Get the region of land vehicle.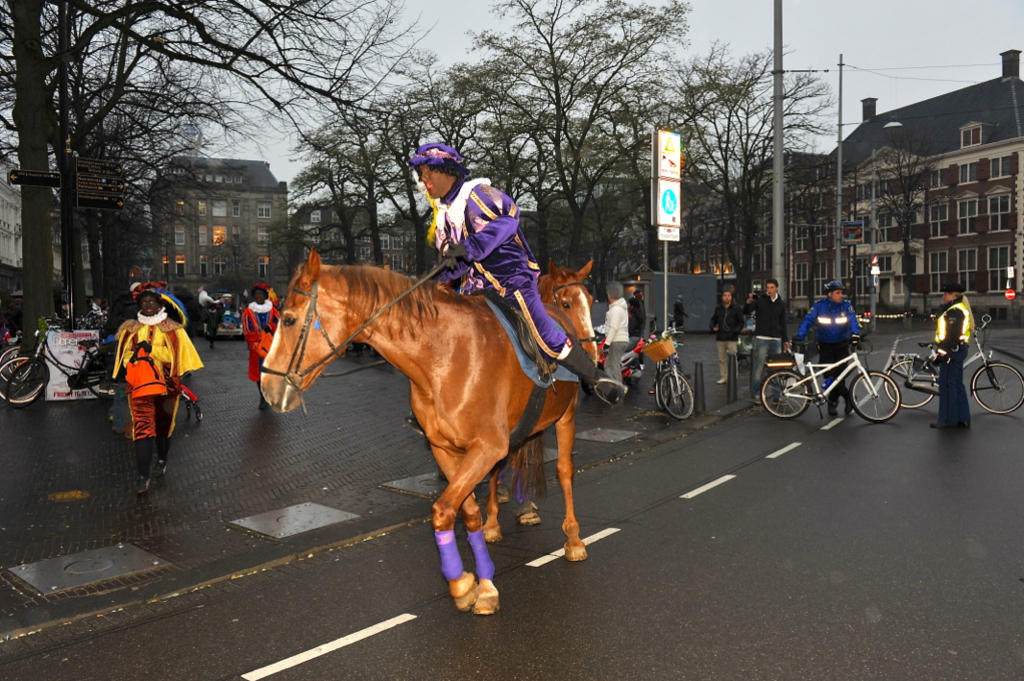
(left=593, top=328, right=644, bottom=395).
